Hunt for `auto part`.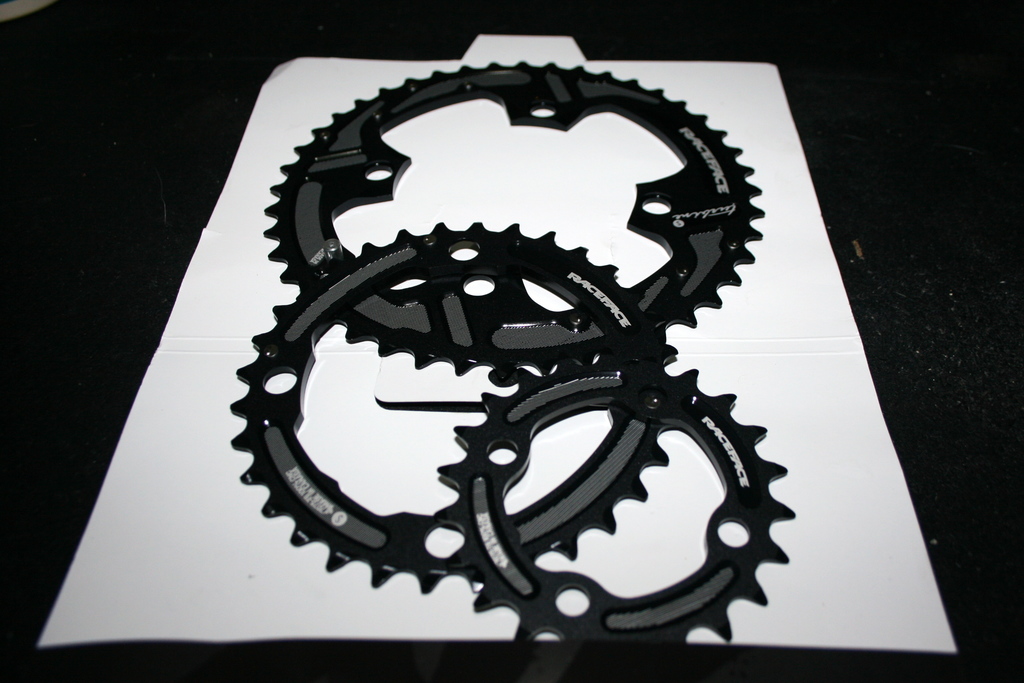
Hunted down at <bbox>264, 59, 770, 385</bbox>.
